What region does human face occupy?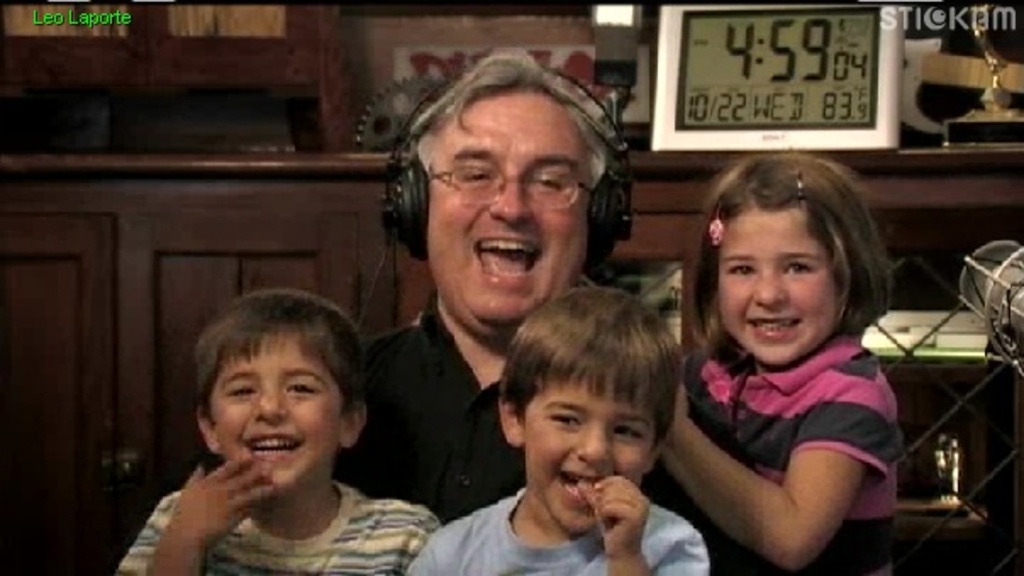
<bbox>424, 88, 597, 330</bbox>.
